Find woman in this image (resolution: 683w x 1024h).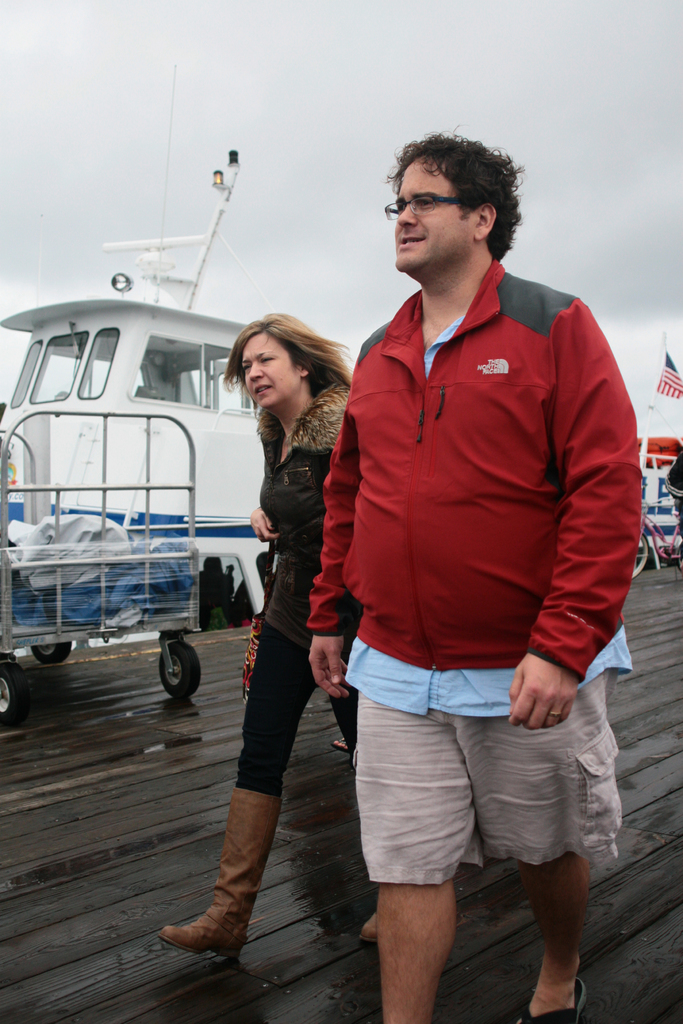
x1=192 y1=312 x2=354 y2=1004.
